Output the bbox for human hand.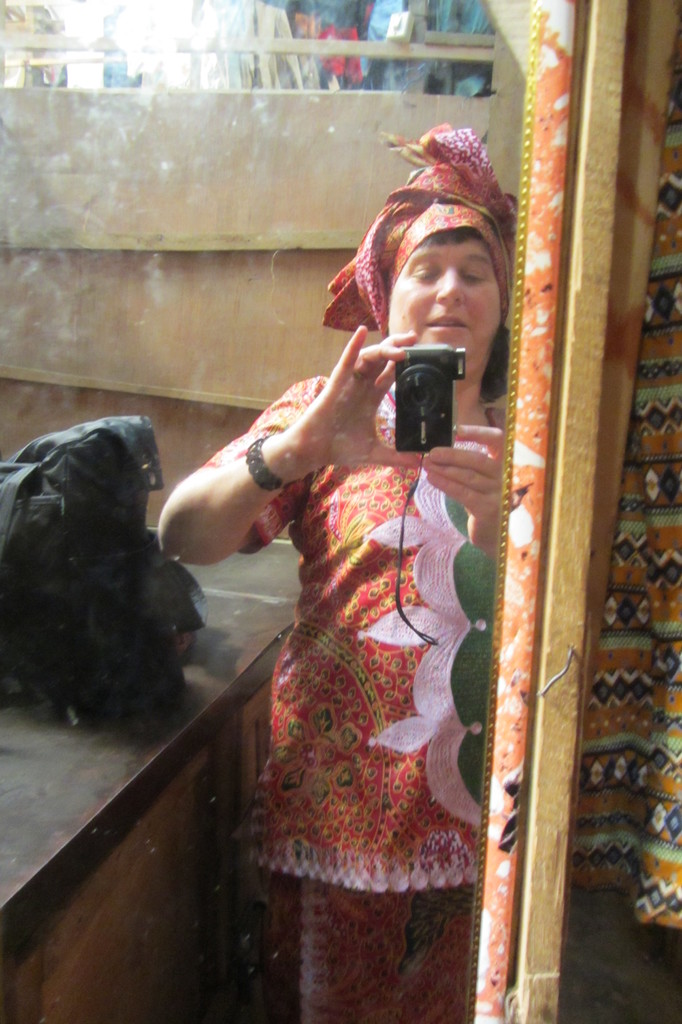
detection(248, 335, 421, 492).
